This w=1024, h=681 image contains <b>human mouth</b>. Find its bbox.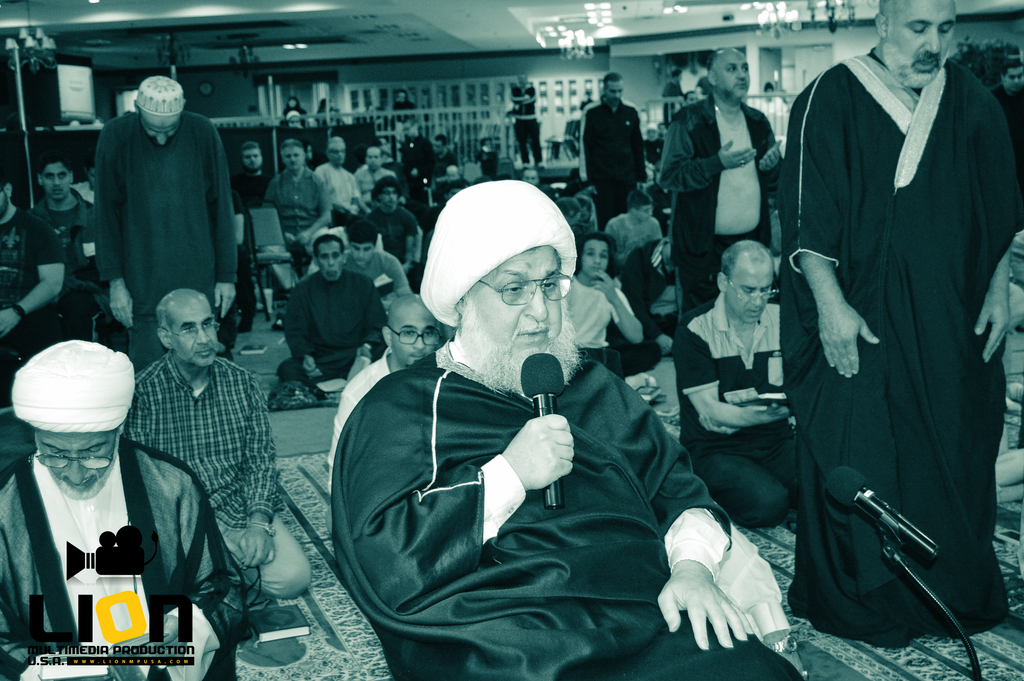
crop(917, 54, 938, 67).
